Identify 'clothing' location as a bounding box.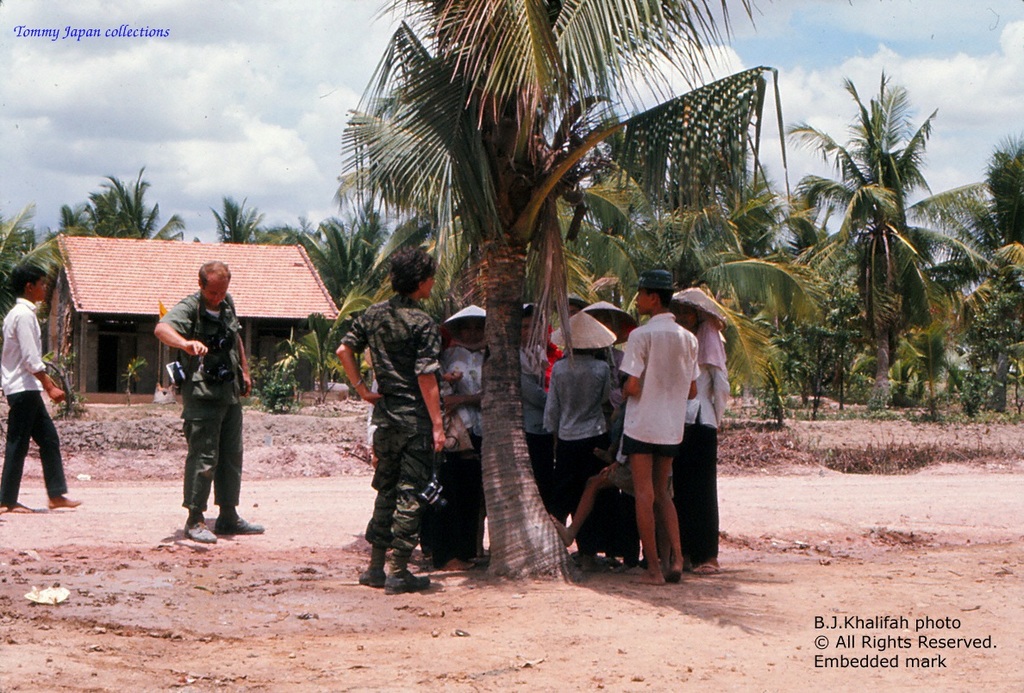
left=547, top=352, right=611, bottom=522.
